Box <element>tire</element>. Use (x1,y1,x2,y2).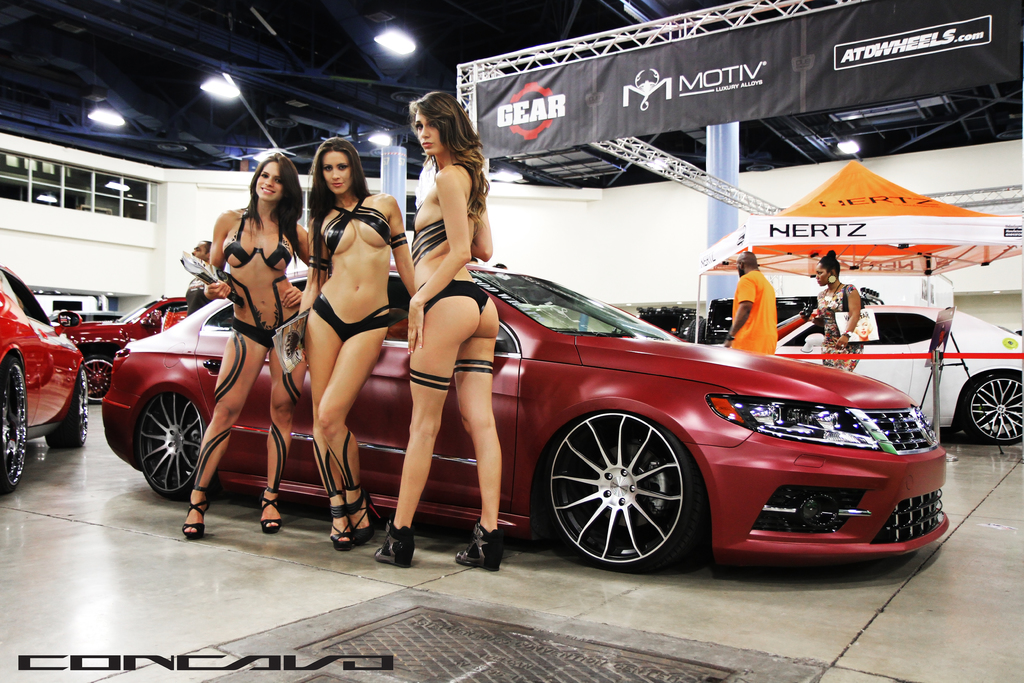
(958,375,1023,444).
